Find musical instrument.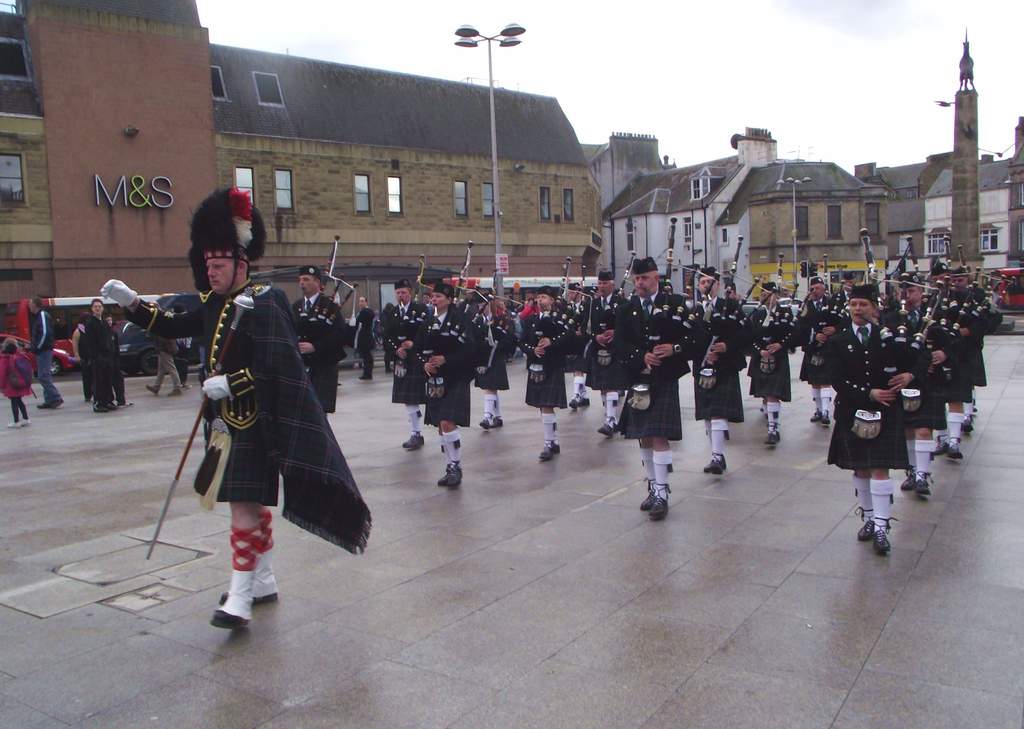
Rect(297, 228, 355, 374).
